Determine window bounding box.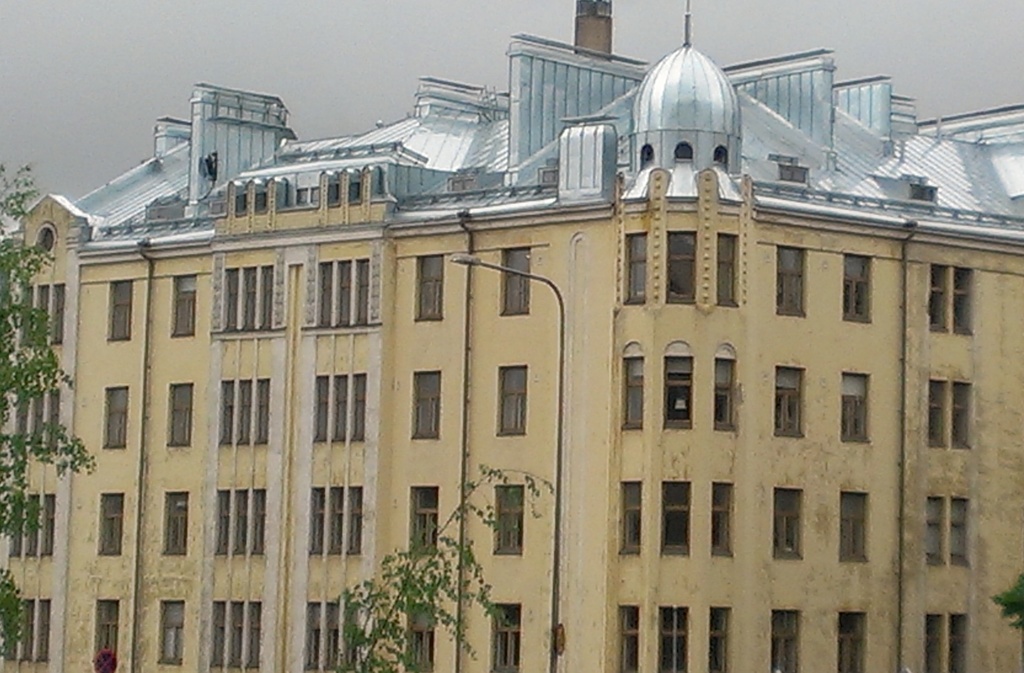
Determined: [216,484,268,555].
